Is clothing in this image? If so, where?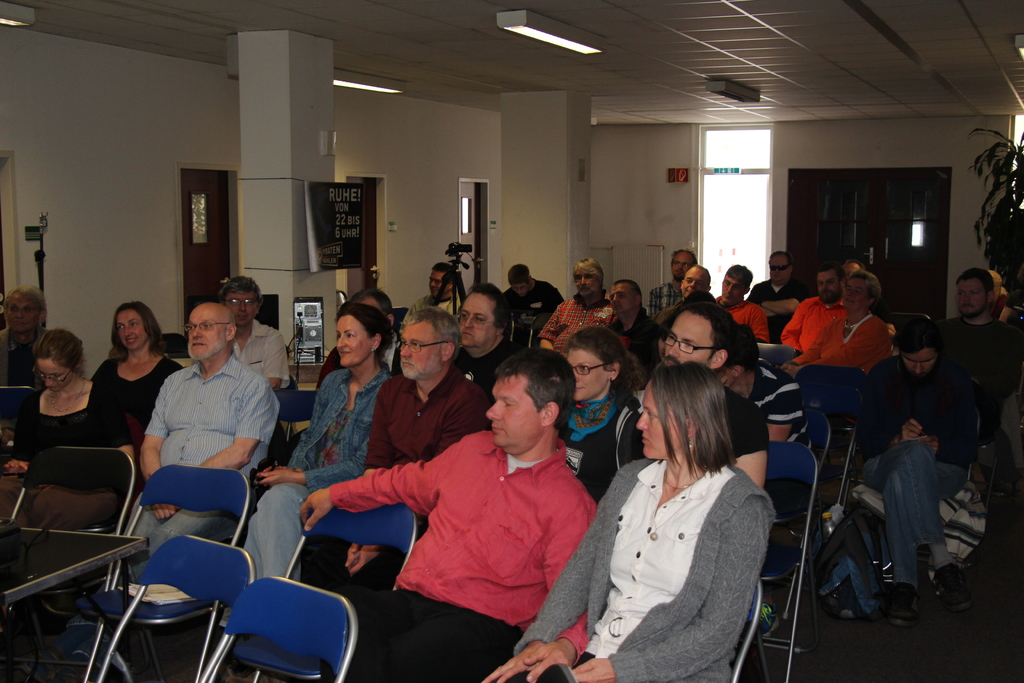
Yes, at [8, 373, 124, 470].
